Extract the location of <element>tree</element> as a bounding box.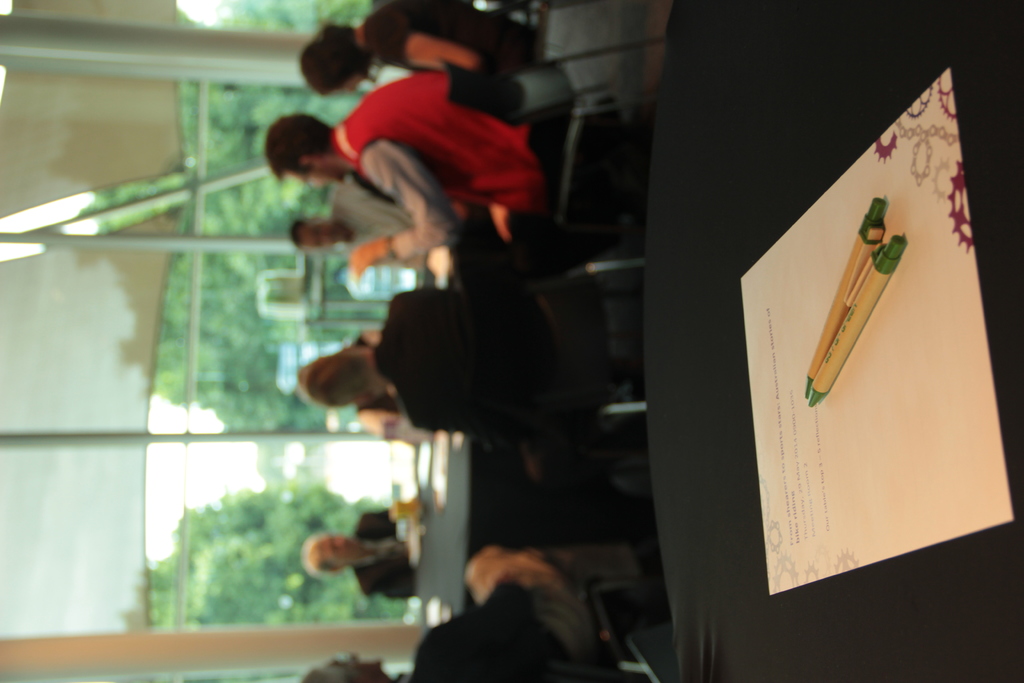
{"x1": 83, "y1": 0, "x2": 388, "y2": 432}.
